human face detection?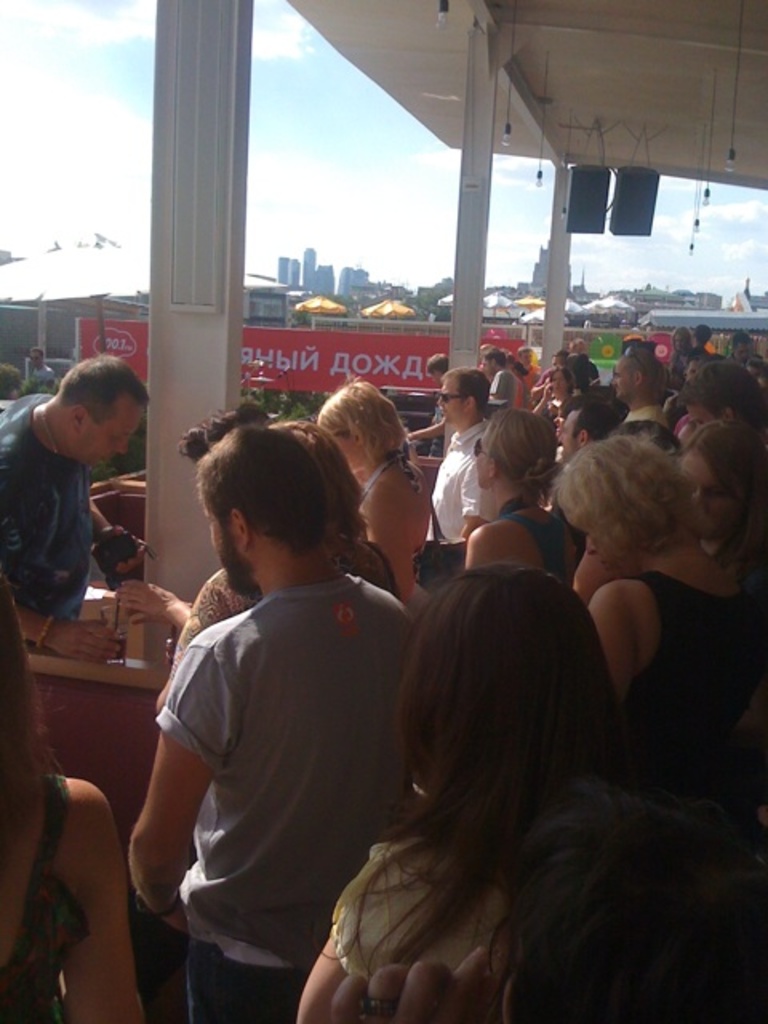
{"x1": 341, "y1": 432, "x2": 352, "y2": 461}
